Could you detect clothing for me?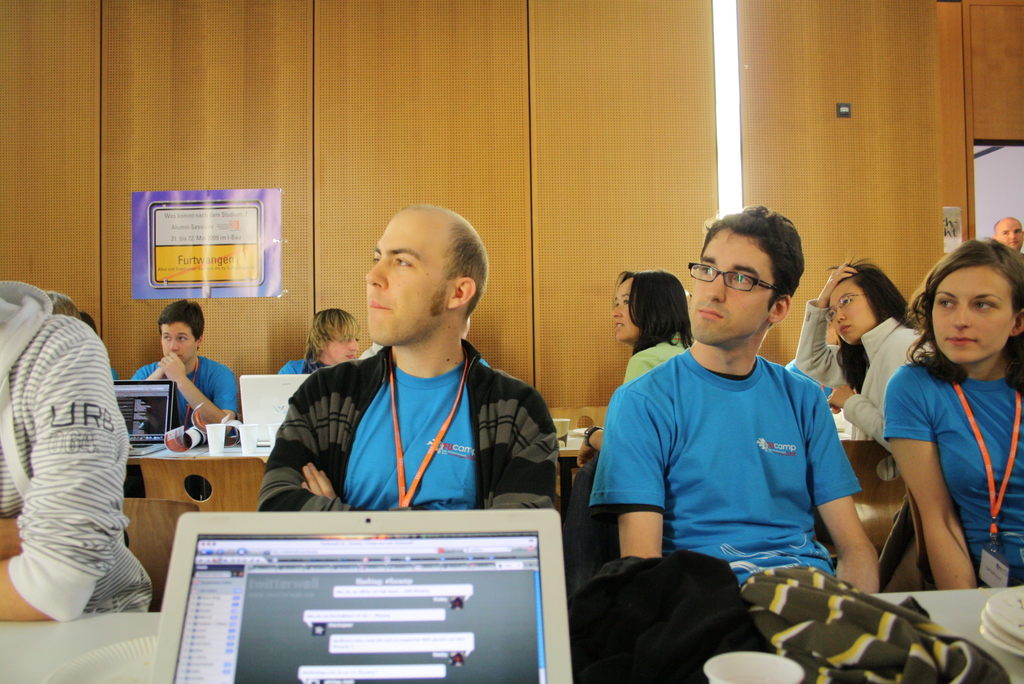
Detection result: [792, 297, 939, 459].
